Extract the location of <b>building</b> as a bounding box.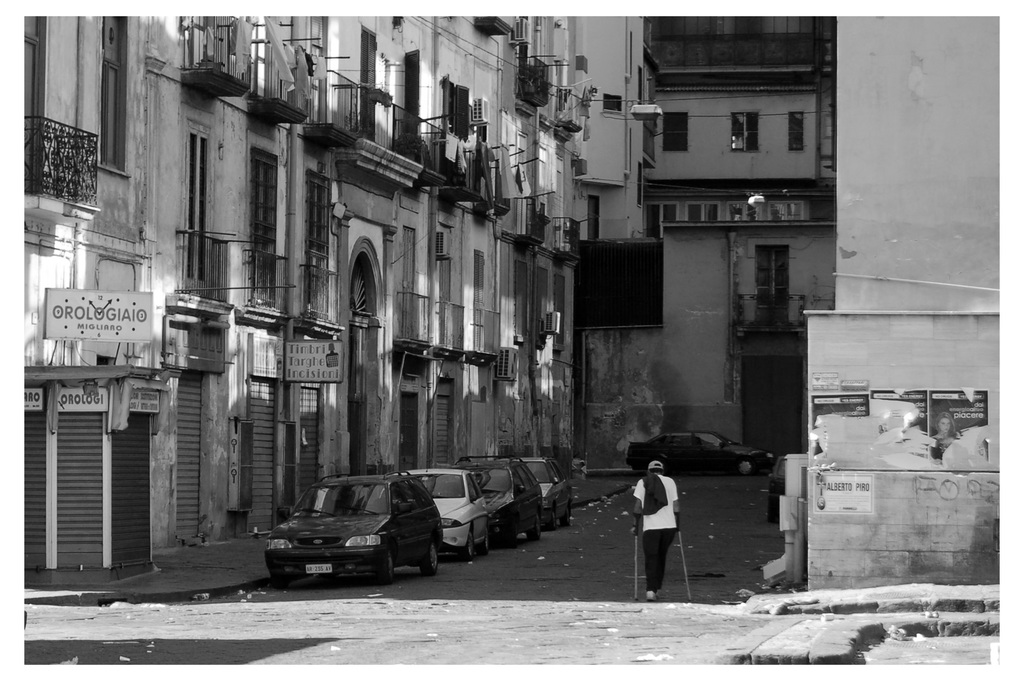
(573, 15, 836, 468).
